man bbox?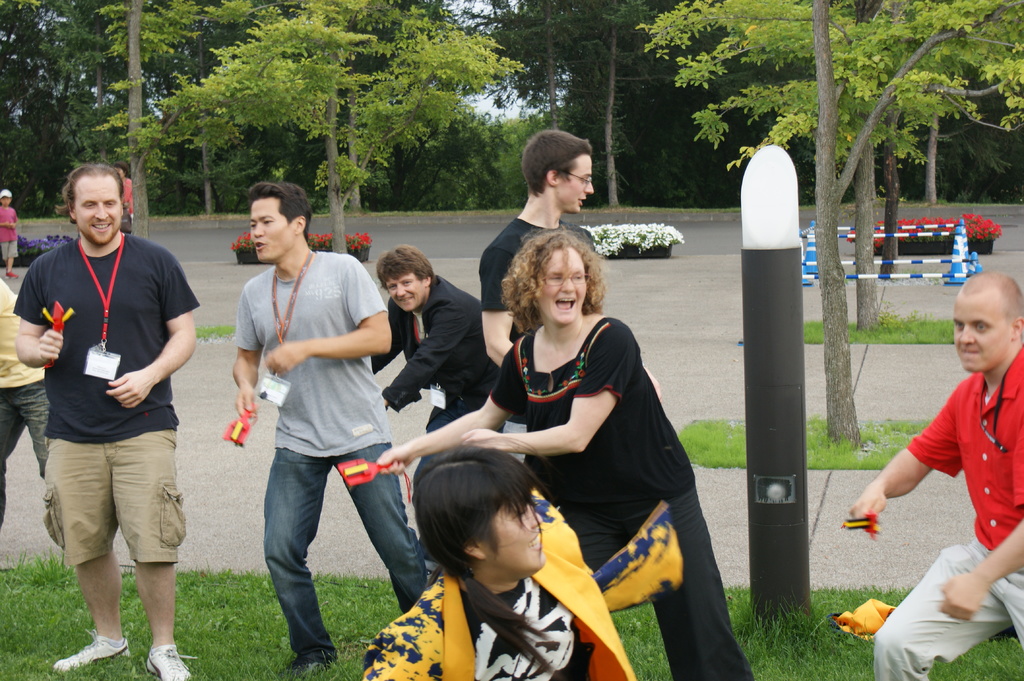
box(235, 180, 436, 677)
